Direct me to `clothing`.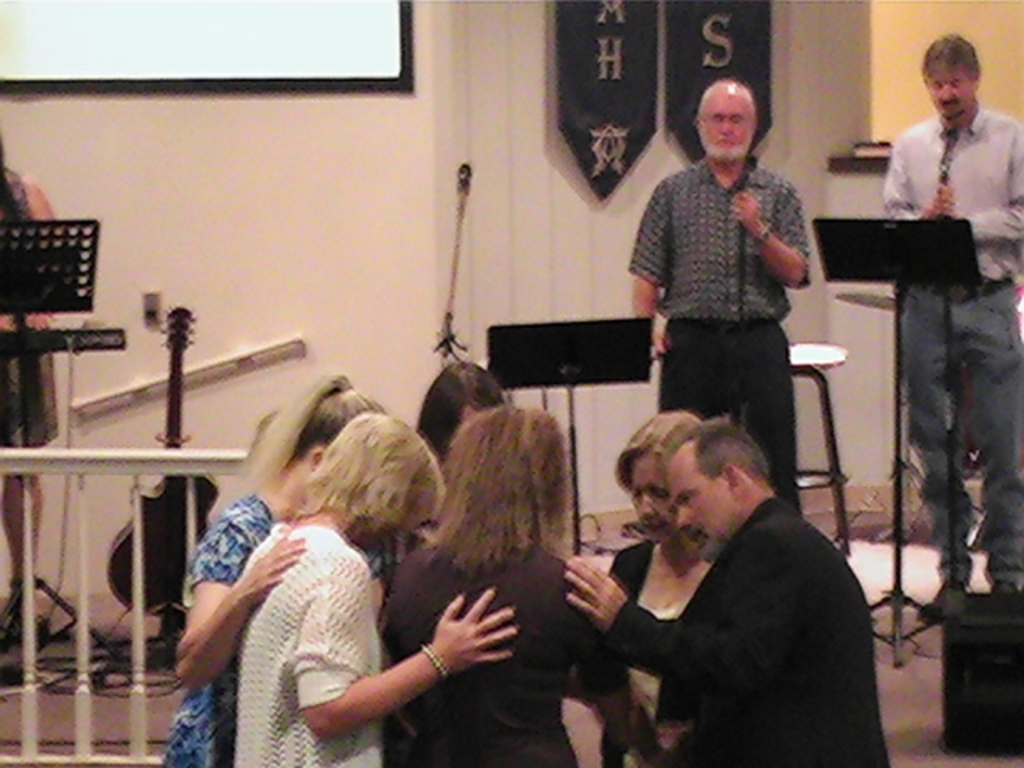
Direction: BBox(638, 112, 826, 430).
